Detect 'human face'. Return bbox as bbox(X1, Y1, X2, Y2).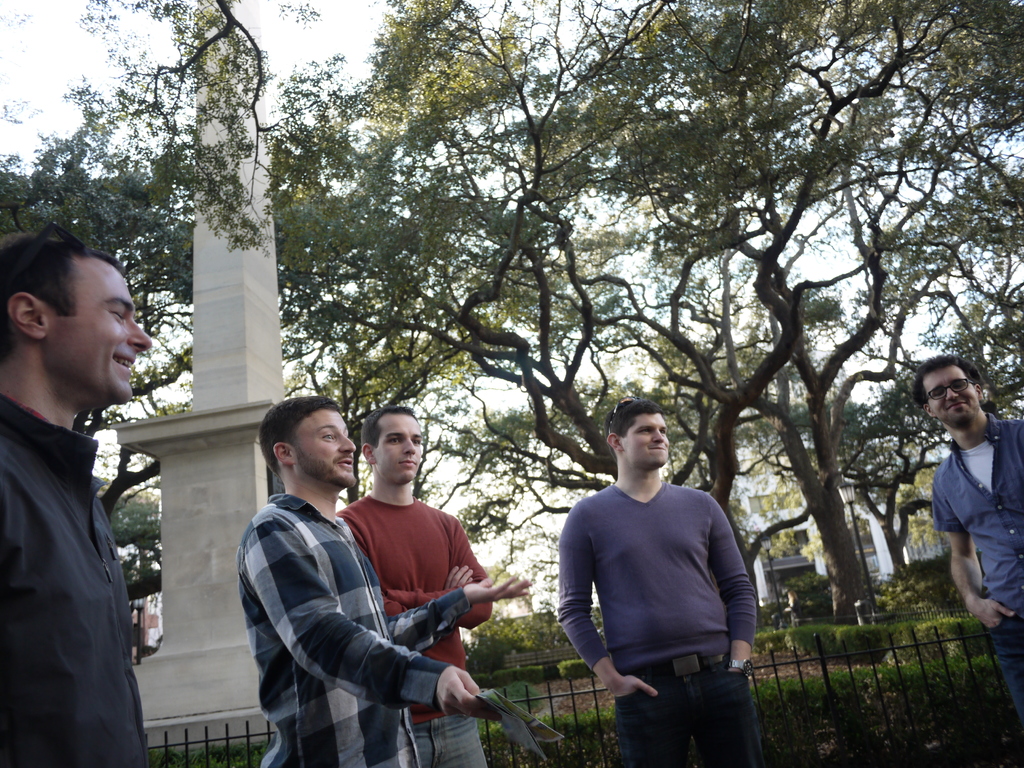
bbox(621, 412, 668, 468).
